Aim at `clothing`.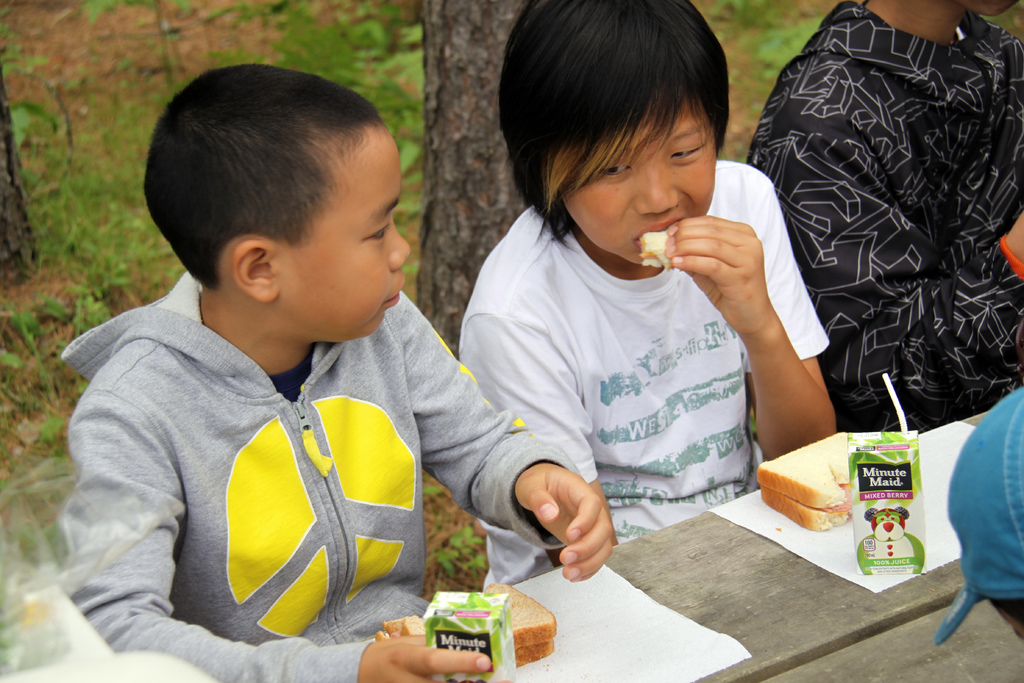
Aimed at x1=748, y1=0, x2=1023, y2=429.
